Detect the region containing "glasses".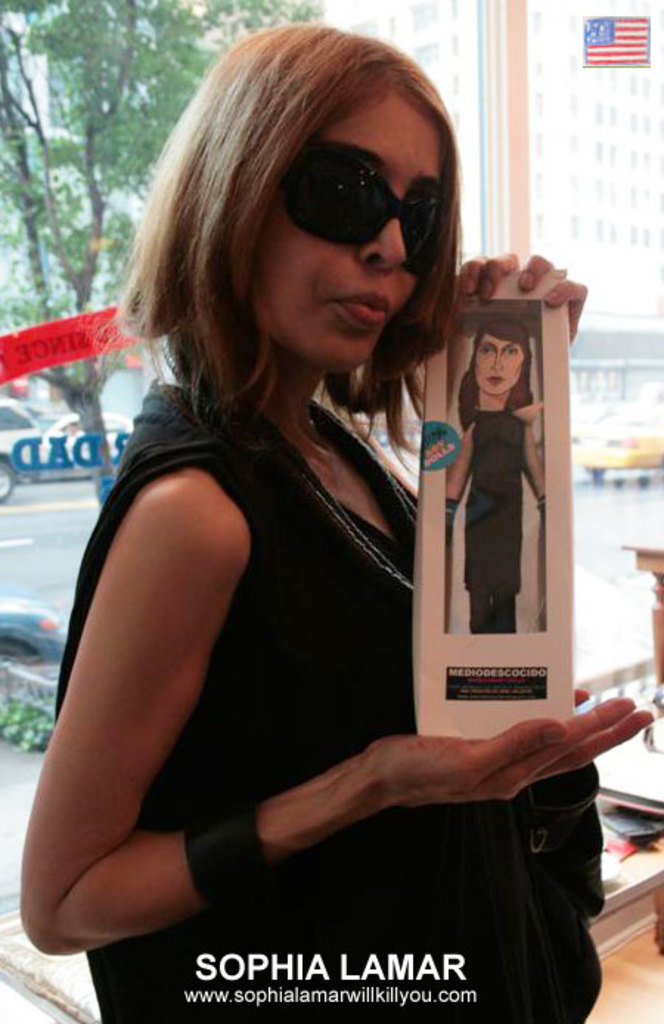
locate(280, 131, 443, 271).
